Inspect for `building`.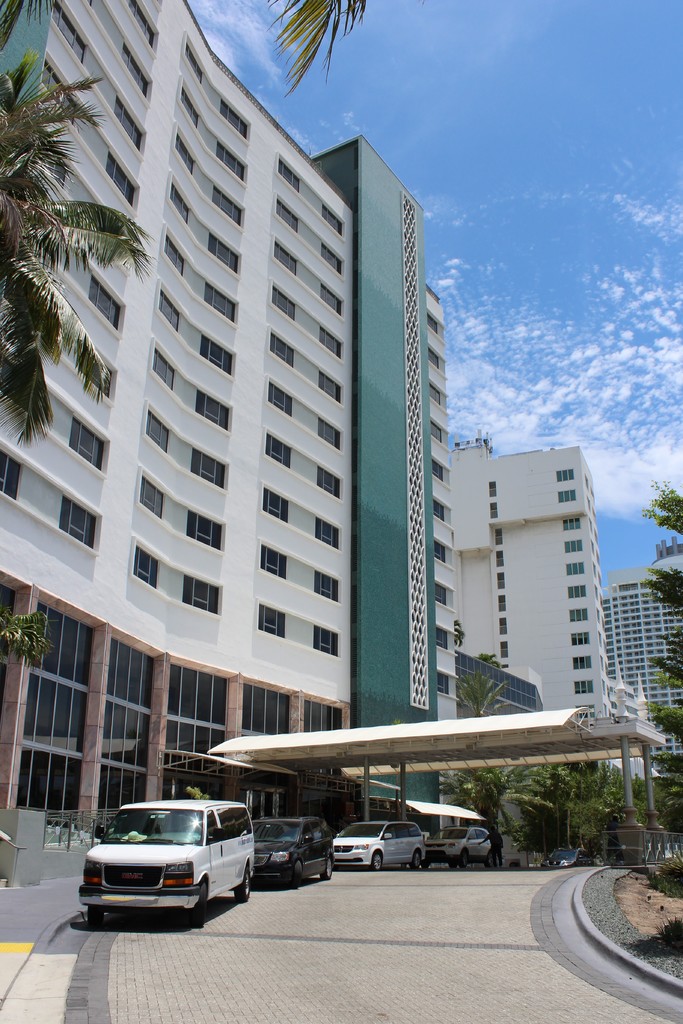
Inspection: l=0, t=0, r=458, b=836.
